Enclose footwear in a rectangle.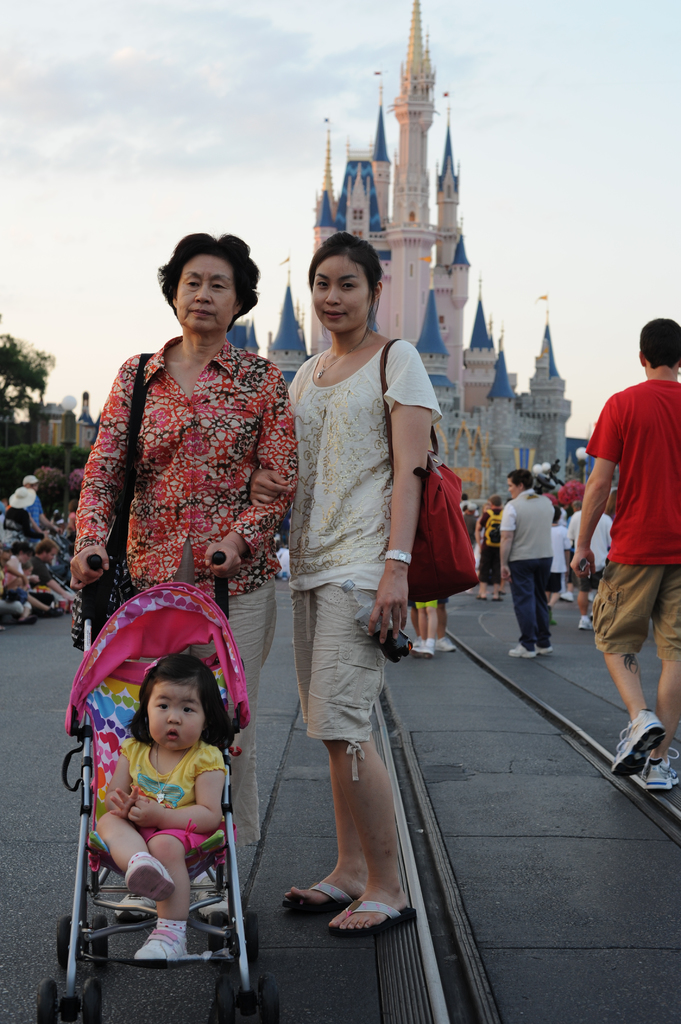
crop(576, 614, 592, 628).
